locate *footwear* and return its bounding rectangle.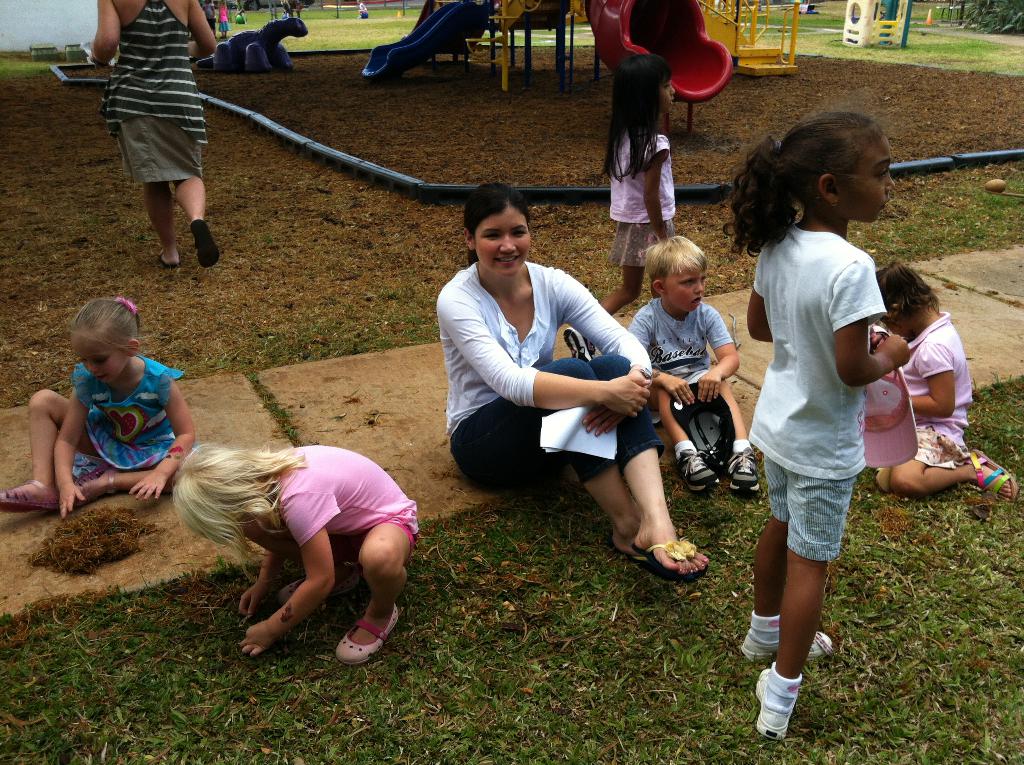
(728, 449, 772, 501).
